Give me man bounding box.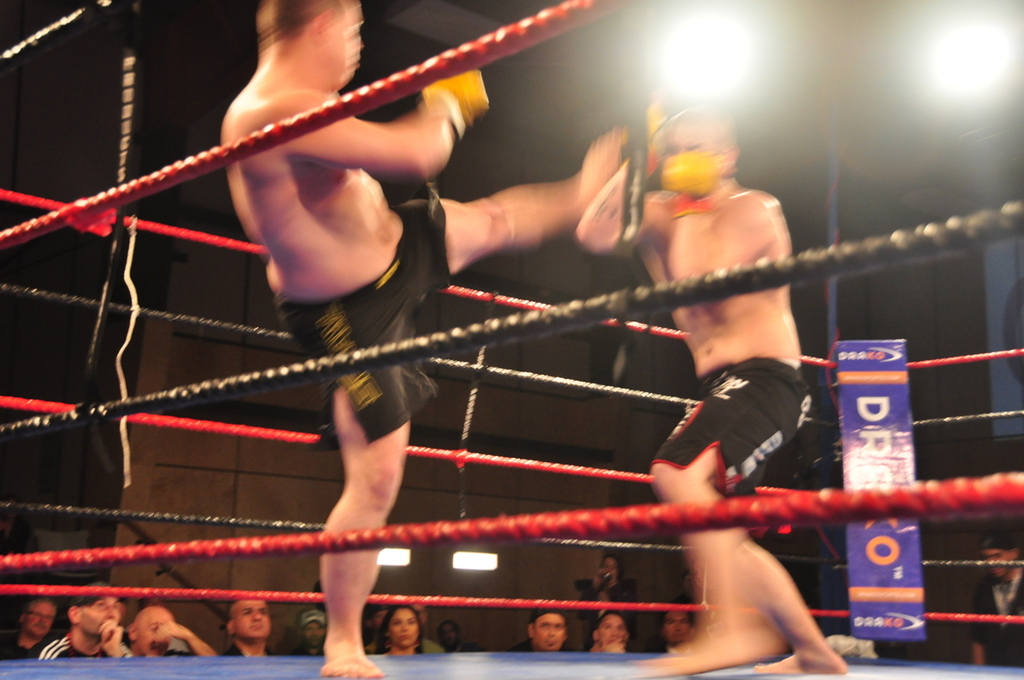
<region>572, 101, 847, 679</region>.
